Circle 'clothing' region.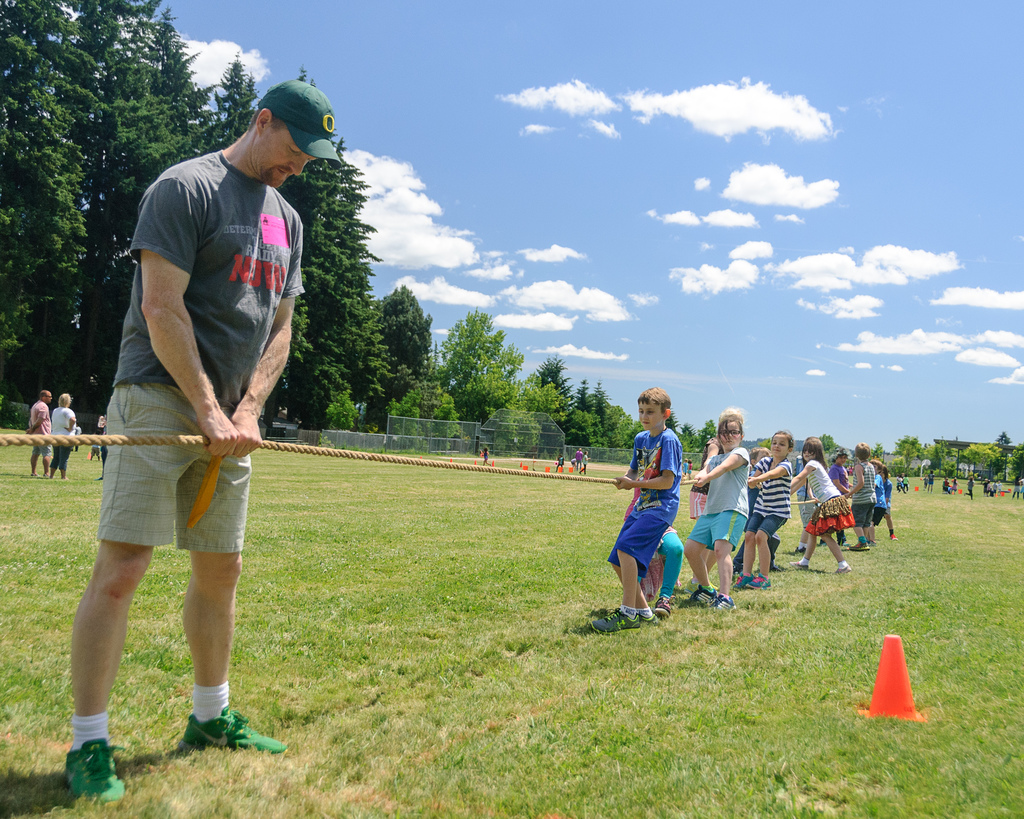
Region: <box>1022,480,1023,496</box>.
